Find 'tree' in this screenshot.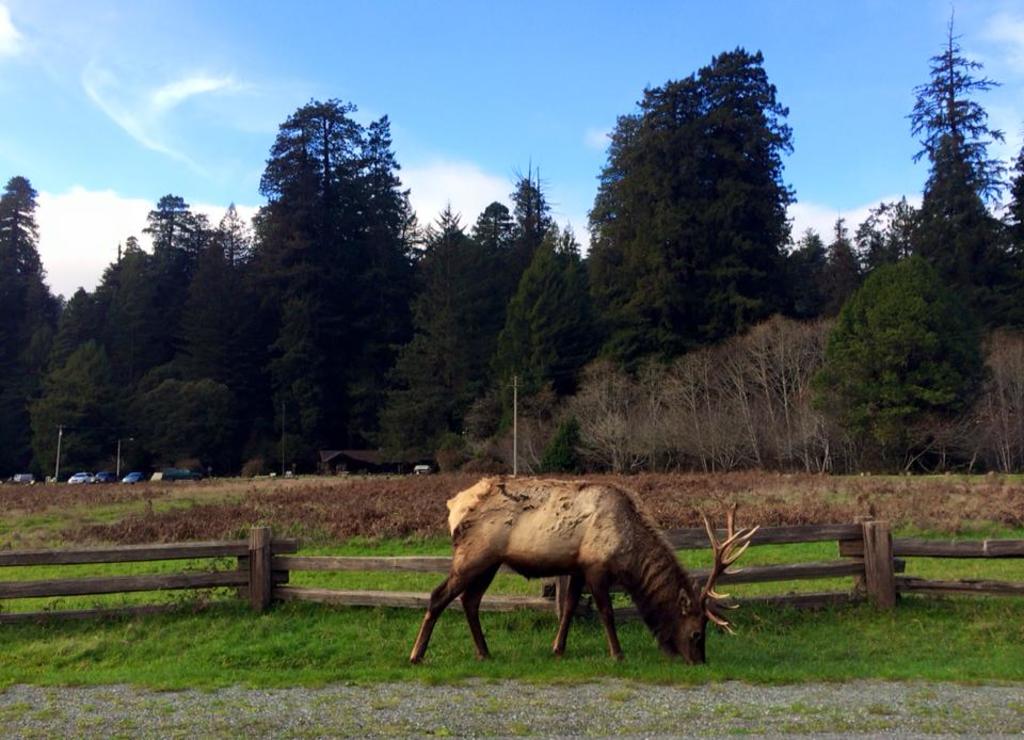
The bounding box for 'tree' is locate(682, 43, 803, 336).
